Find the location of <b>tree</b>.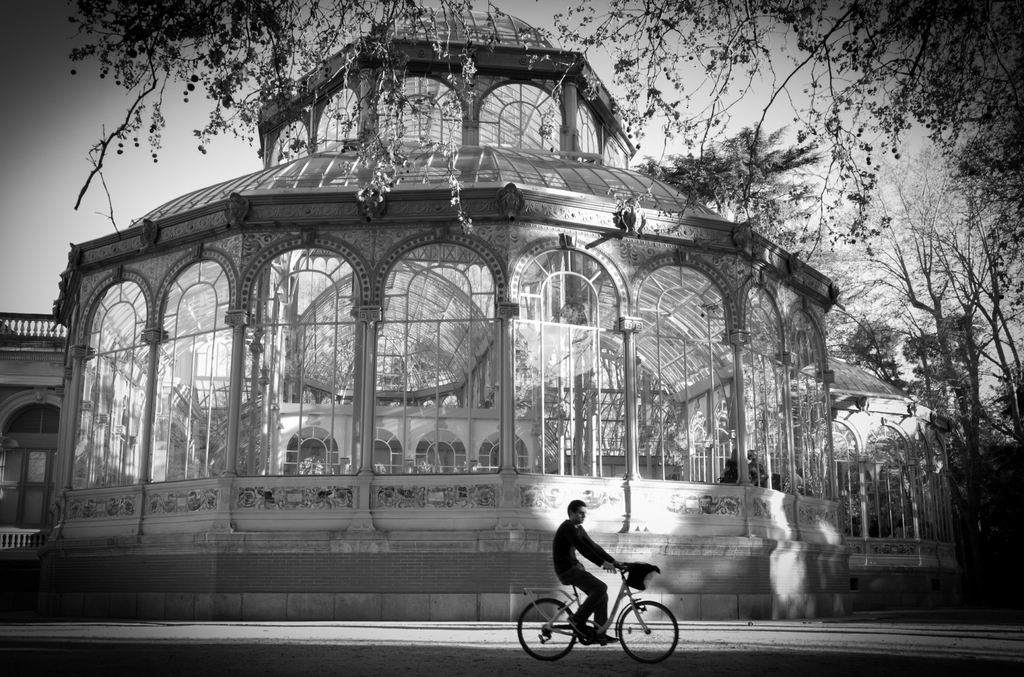
Location: [x1=60, y1=0, x2=1023, y2=241].
